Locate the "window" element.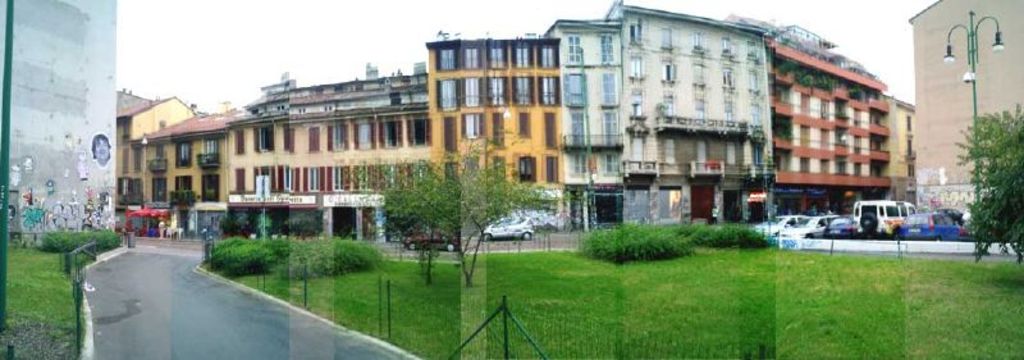
Element bbox: (407, 117, 426, 146).
